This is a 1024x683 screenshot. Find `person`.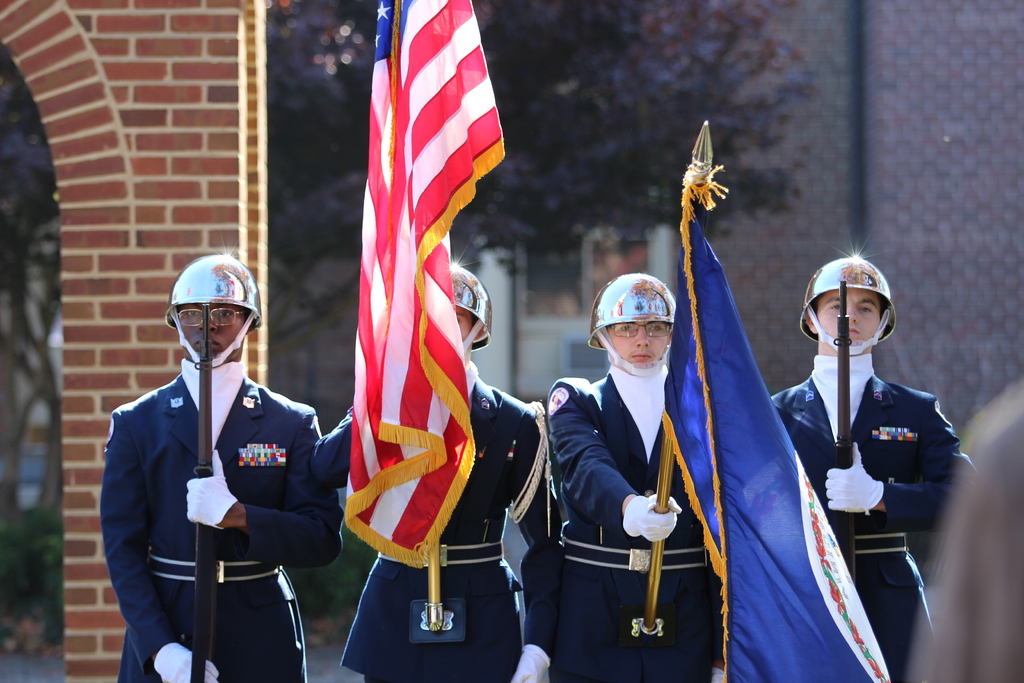
Bounding box: left=552, top=273, right=731, bottom=682.
